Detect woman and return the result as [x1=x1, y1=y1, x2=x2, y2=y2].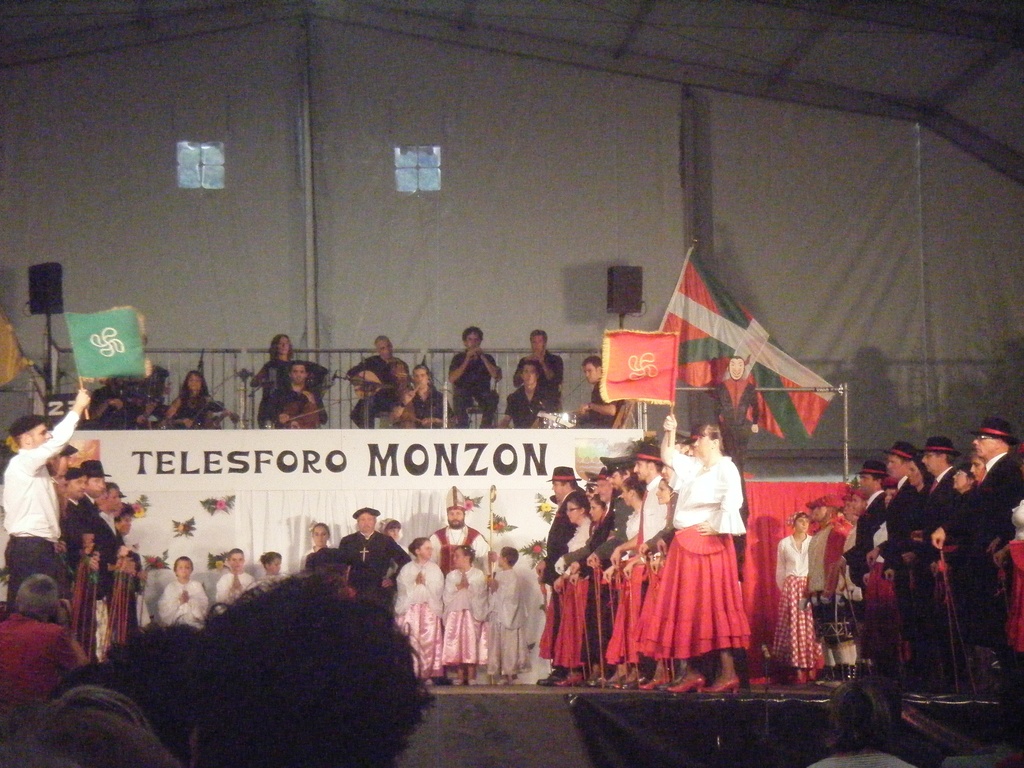
[x1=571, y1=493, x2=618, y2=684].
